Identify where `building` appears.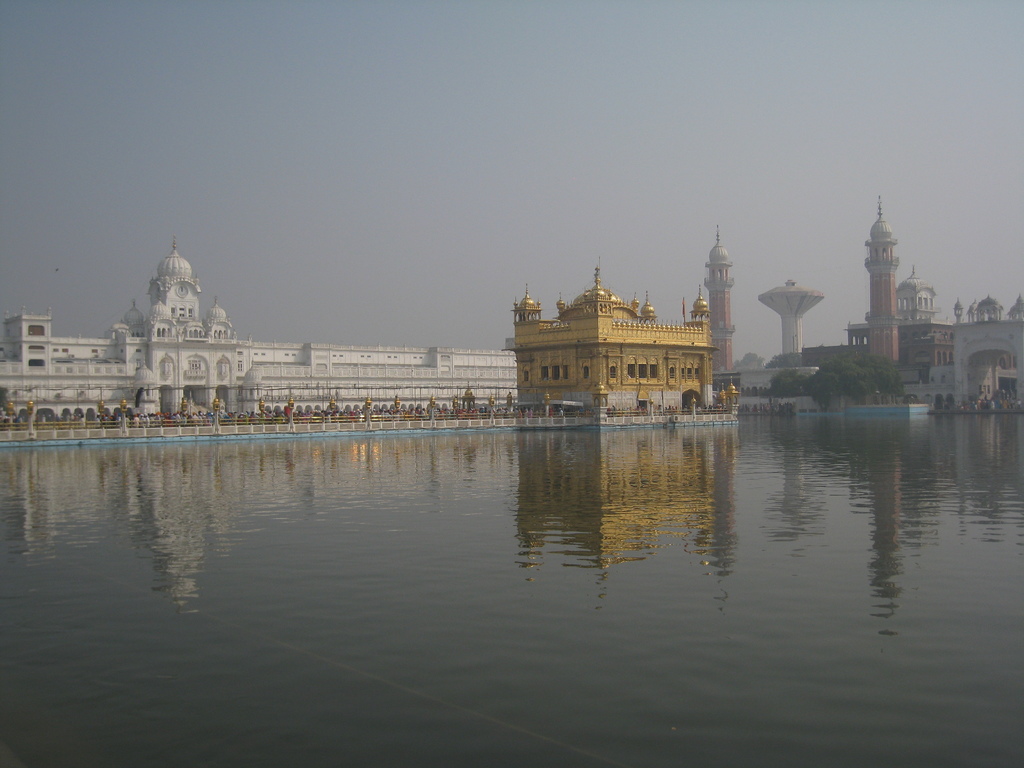
Appears at [507, 267, 742, 418].
